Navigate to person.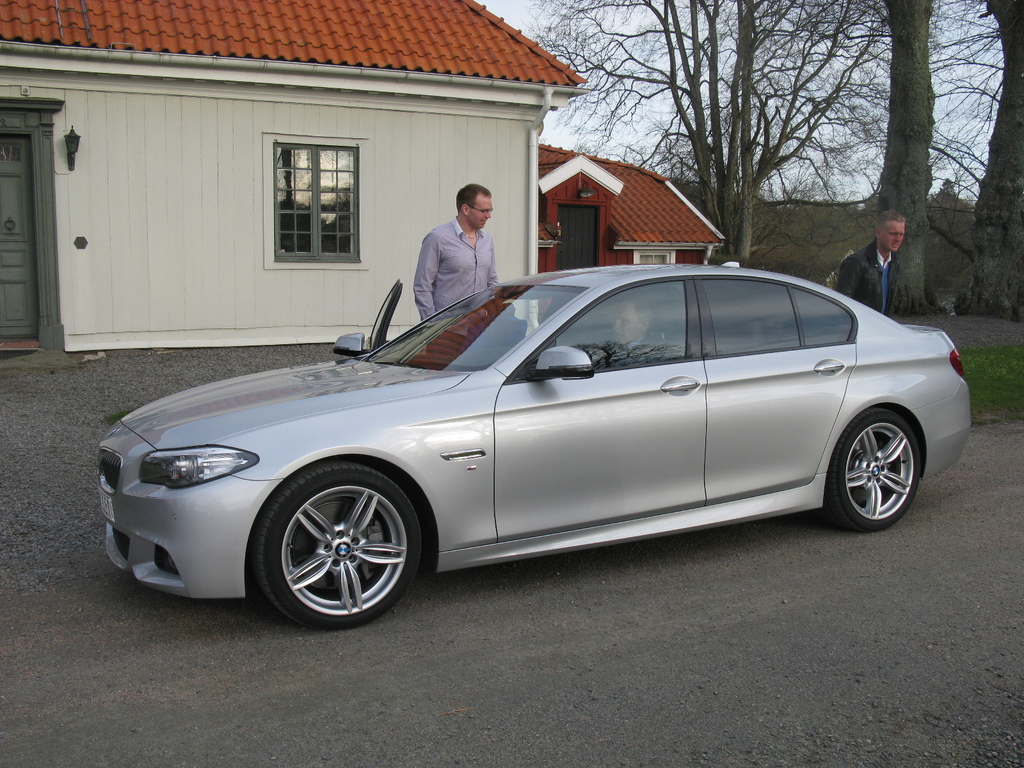
Navigation target: 409/182/497/323.
